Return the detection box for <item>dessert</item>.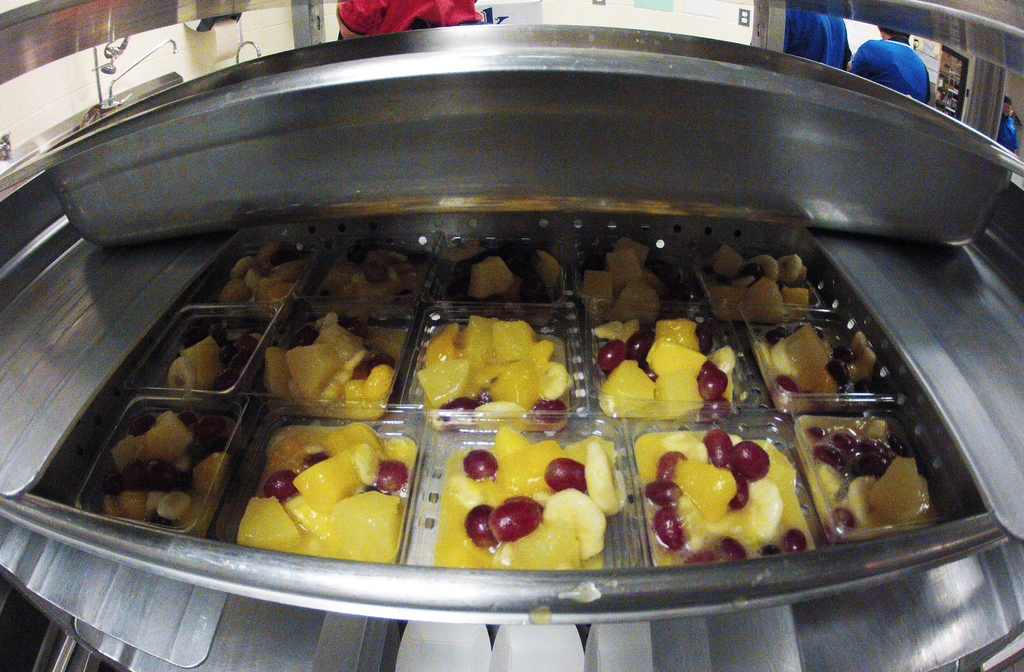
(x1=692, y1=240, x2=816, y2=320).
